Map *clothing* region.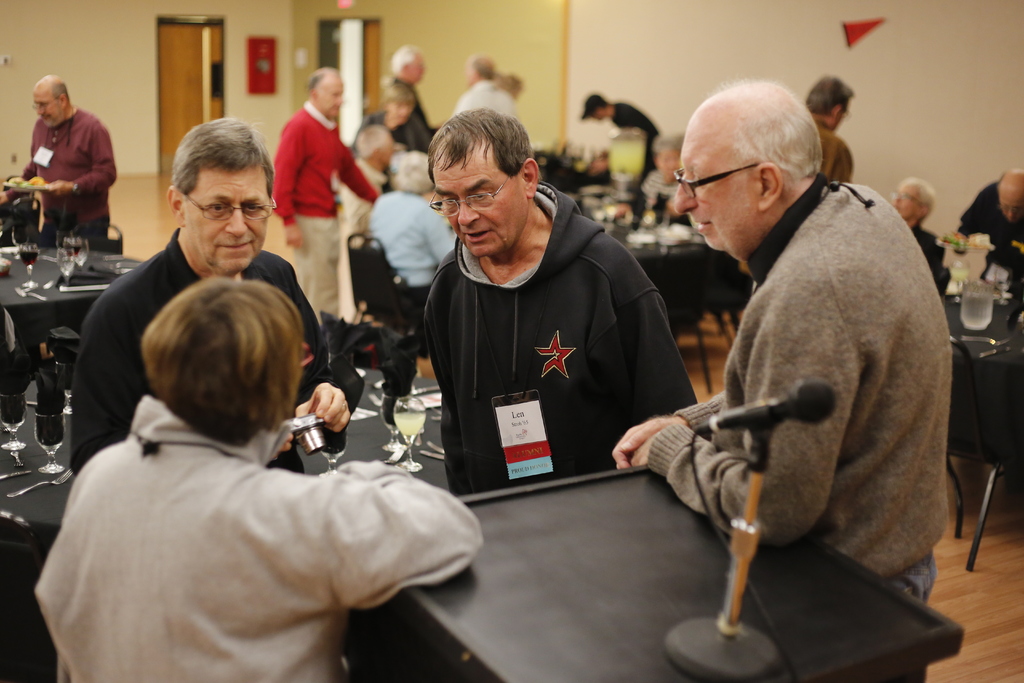
Mapped to 340/147/383/241.
